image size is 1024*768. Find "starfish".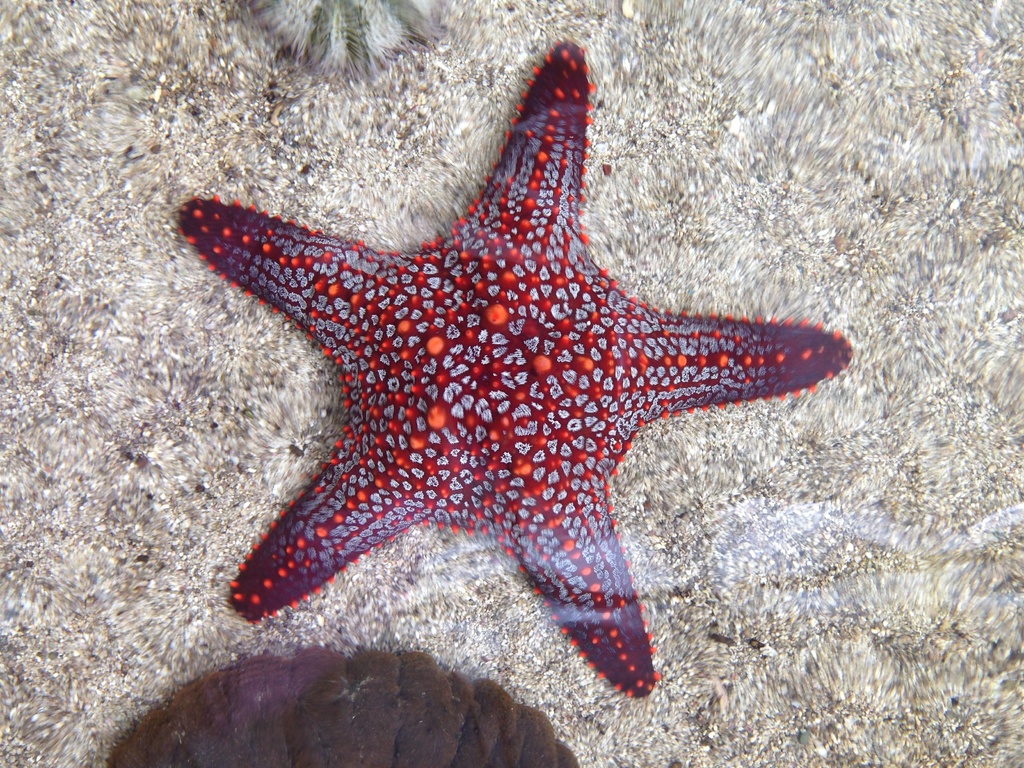
x1=173, y1=38, x2=855, y2=703.
